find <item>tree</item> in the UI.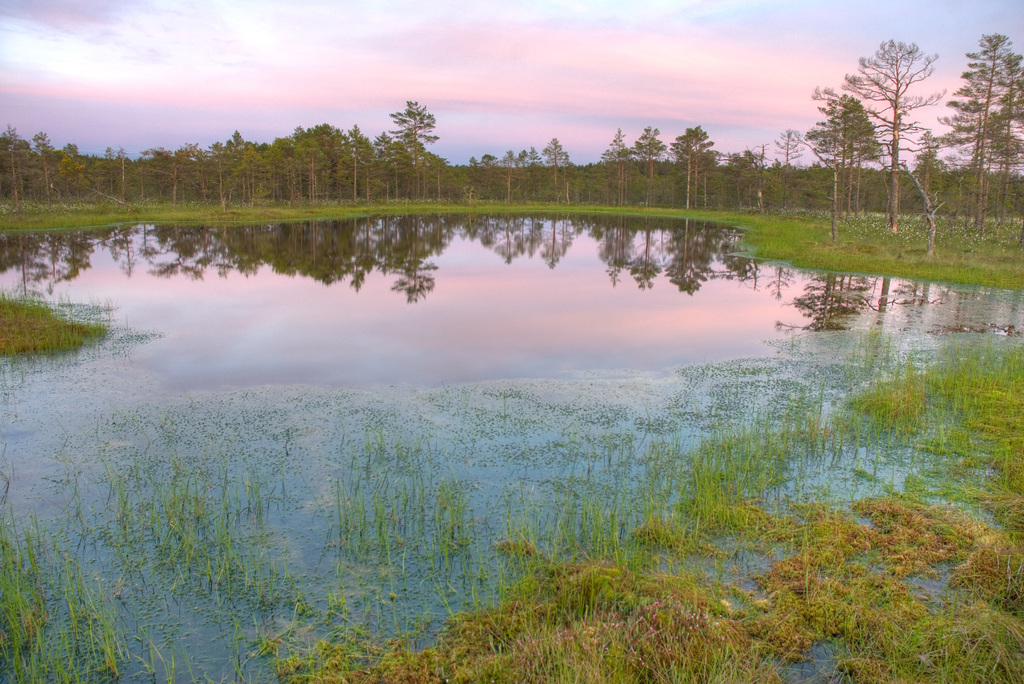
UI element at BBox(387, 93, 440, 205).
